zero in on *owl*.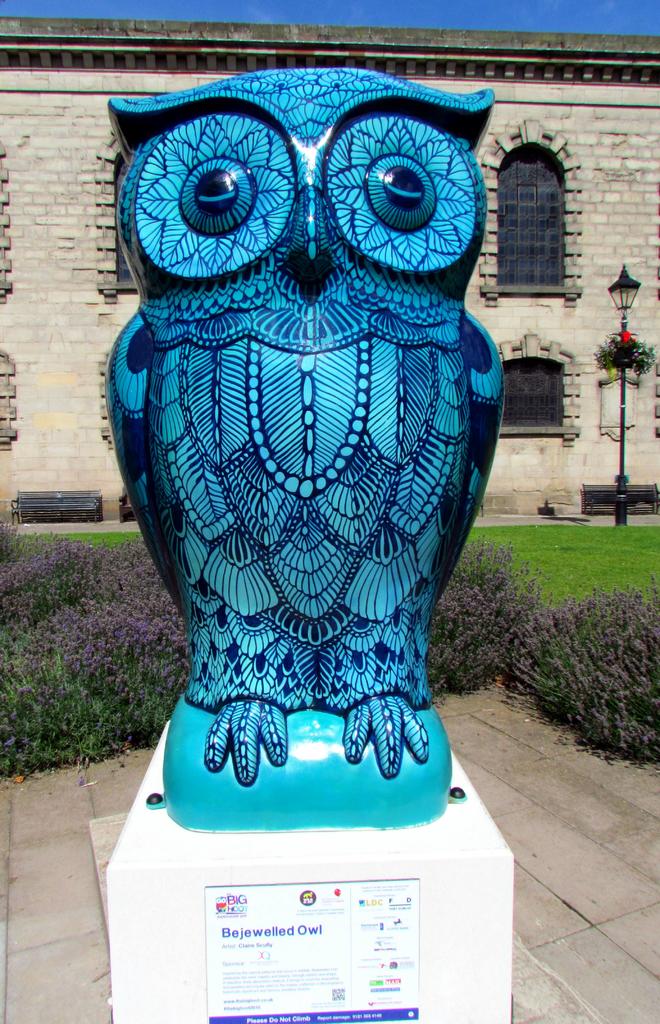
Zeroed in: {"x1": 90, "y1": 59, "x2": 508, "y2": 794}.
